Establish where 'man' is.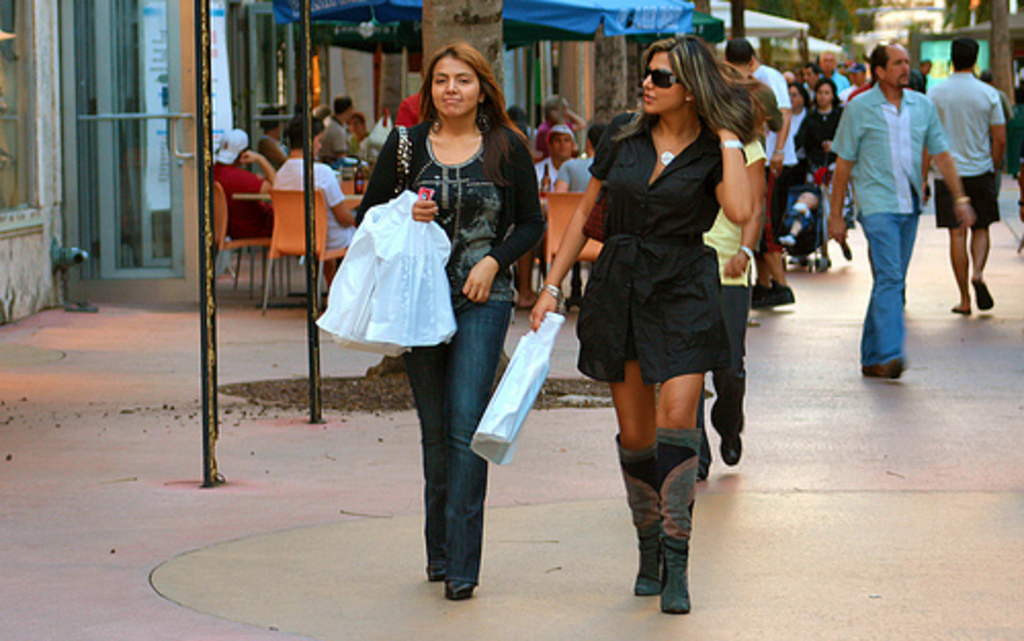
Established at (526, 125, 575, 287).
